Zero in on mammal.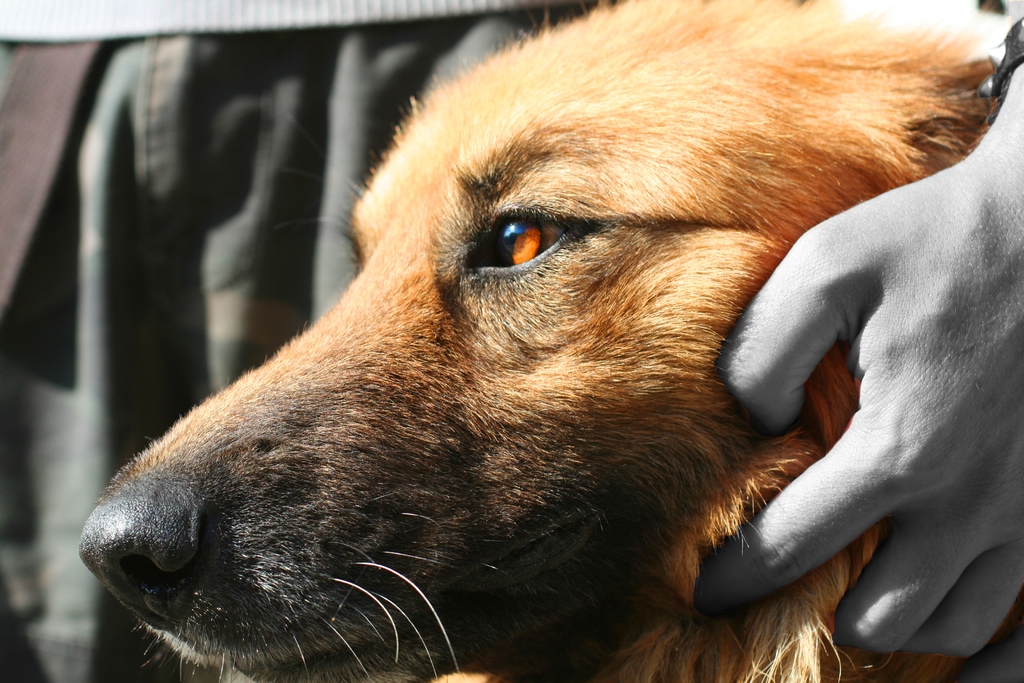
Zeroed in: Rect(698, 15, 1023, 682).
